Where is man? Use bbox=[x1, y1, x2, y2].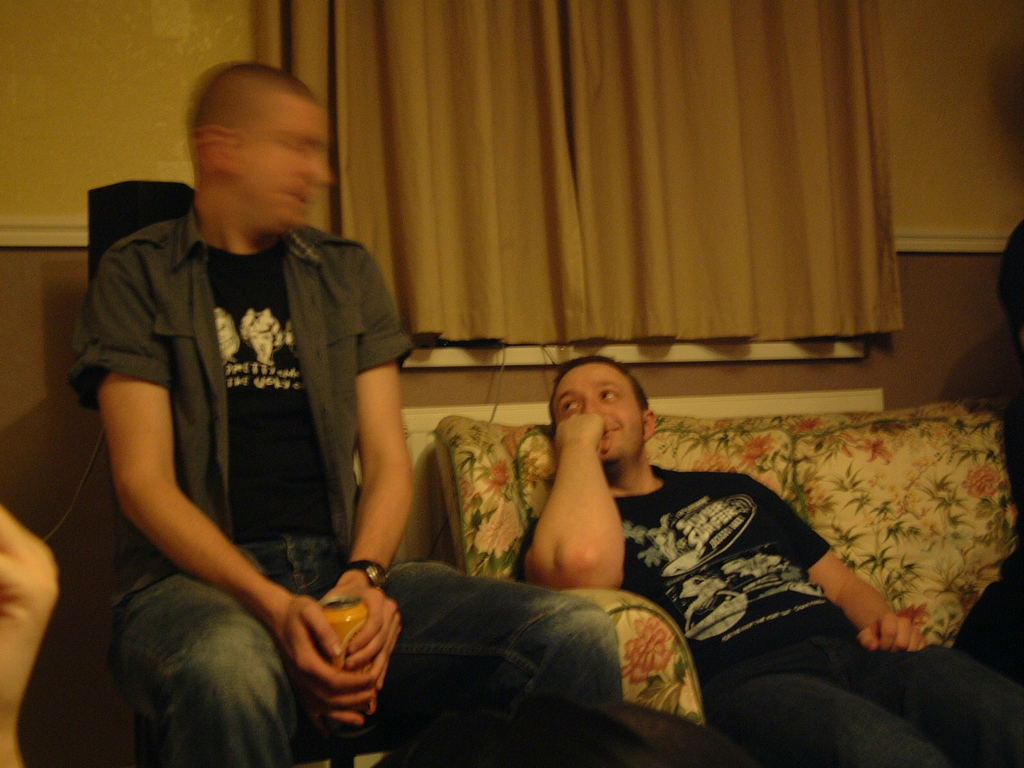
bbox=[105, 114, 568, 746].
